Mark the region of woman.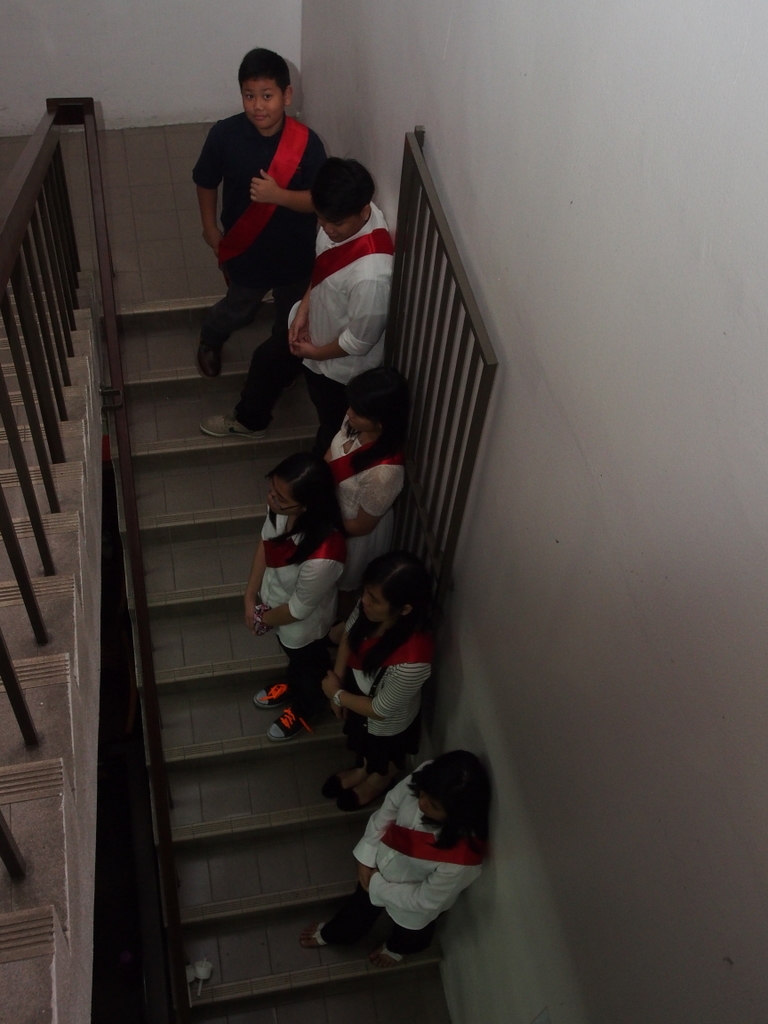
Region: Rect(233, 447, 351, 752).
